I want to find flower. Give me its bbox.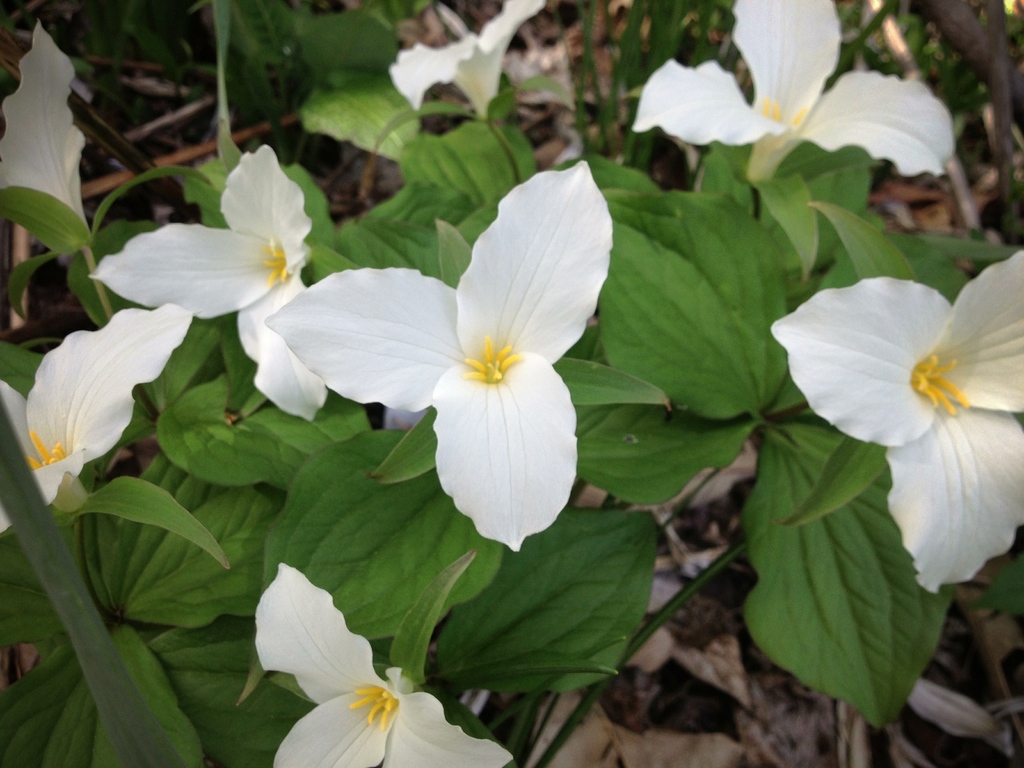
left=283, top=171, right=631, bottom=547.
